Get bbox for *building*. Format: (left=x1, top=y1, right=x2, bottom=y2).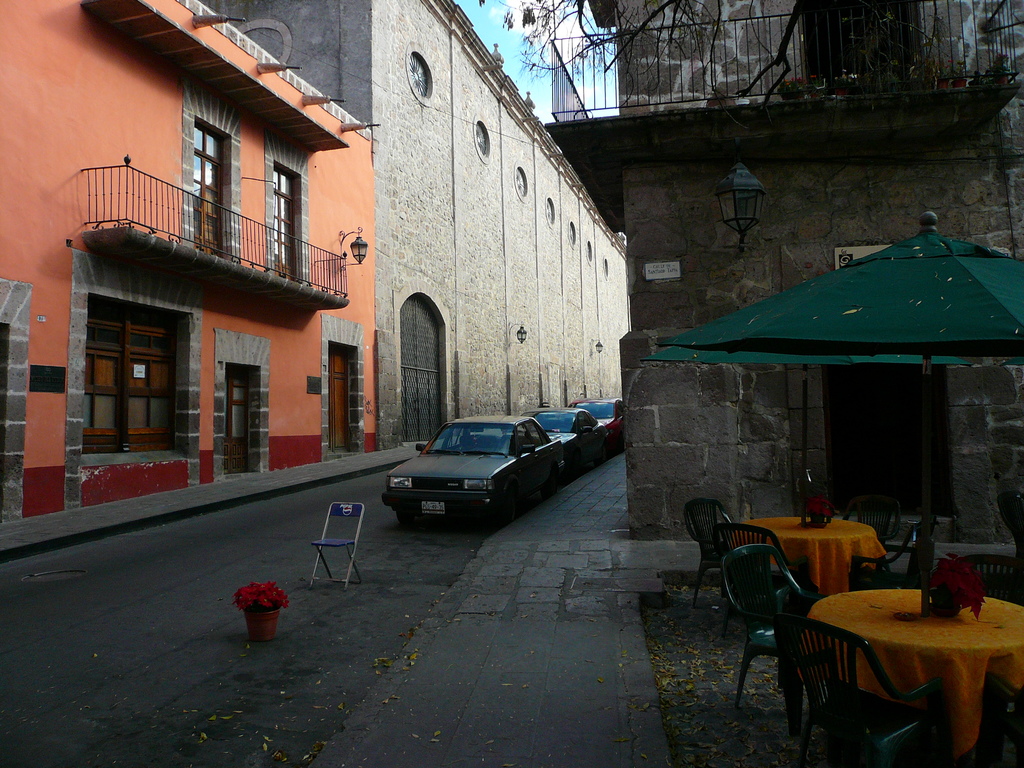
(left=543, top=0, right=1023, bottom=545).
